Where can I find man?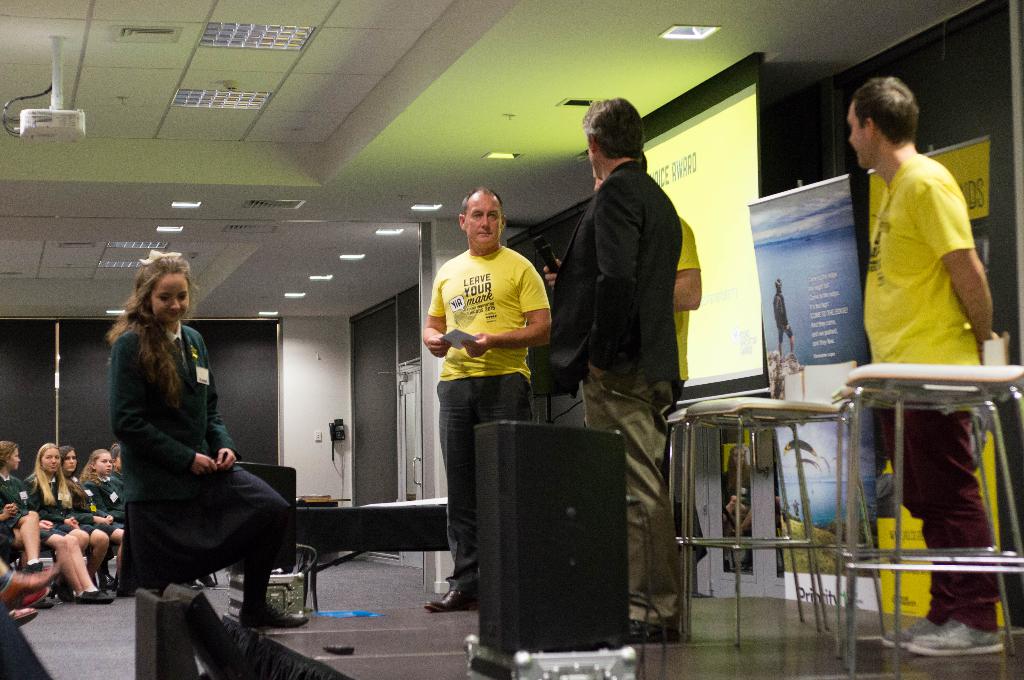
You can find it at left=422, top=185, right=549, bottom=614.
